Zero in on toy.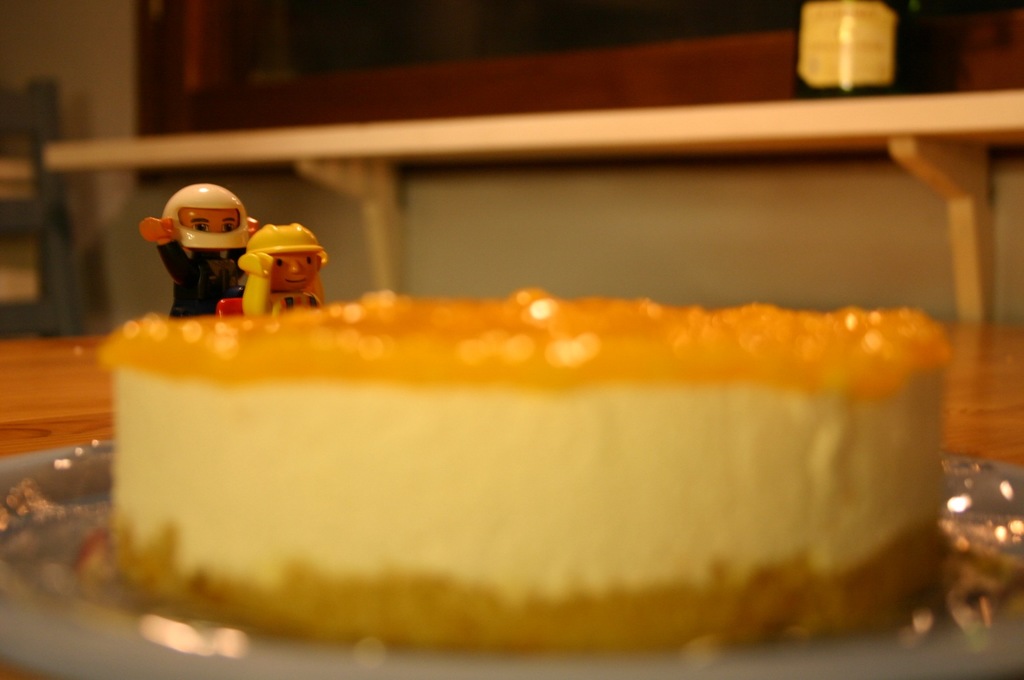
Zeroed in: {"left": 216, "top": 223, "right": 324, "bottom": 320}.
